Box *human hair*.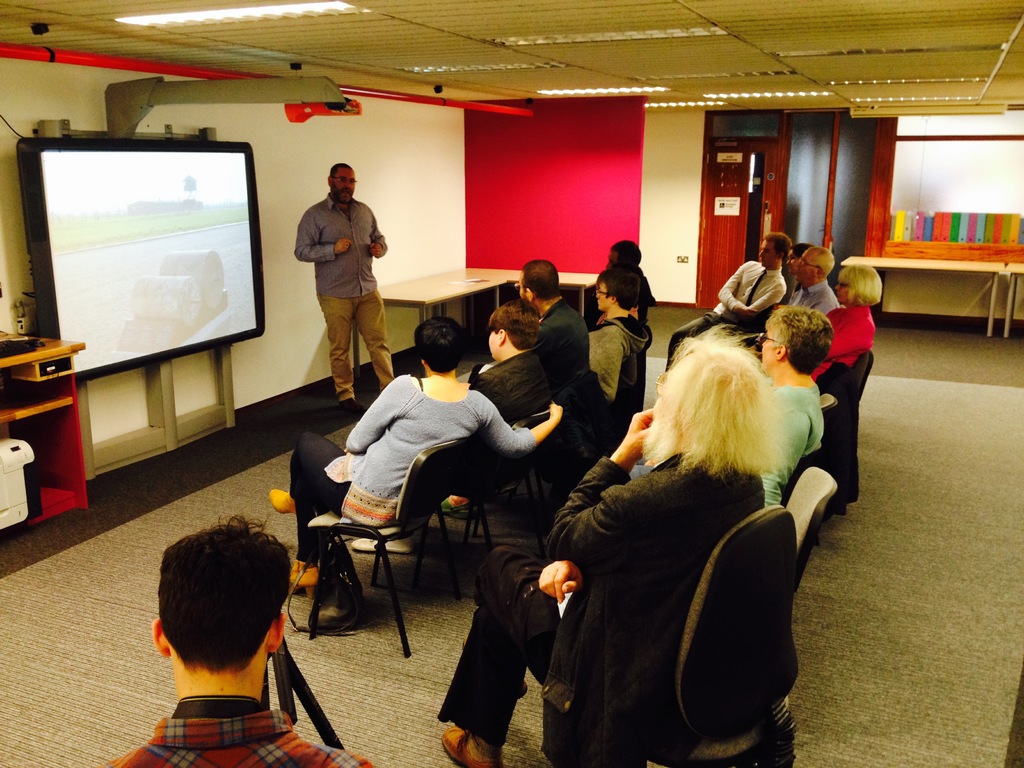
157, 513, 294, 708.
